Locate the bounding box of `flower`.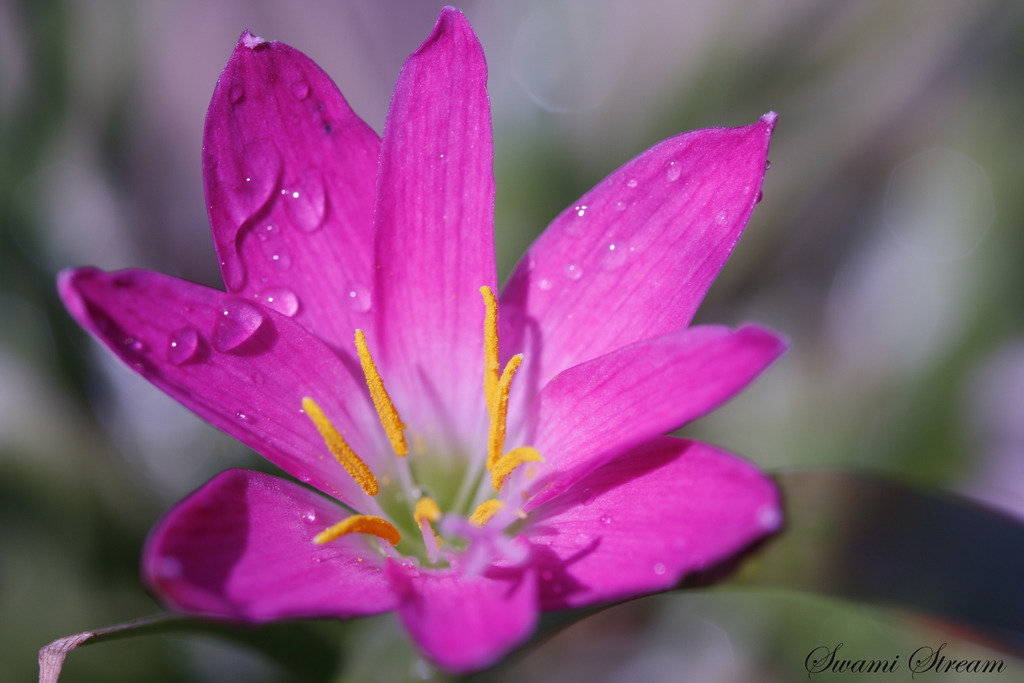
Bounding box: [39,0,794,682].
